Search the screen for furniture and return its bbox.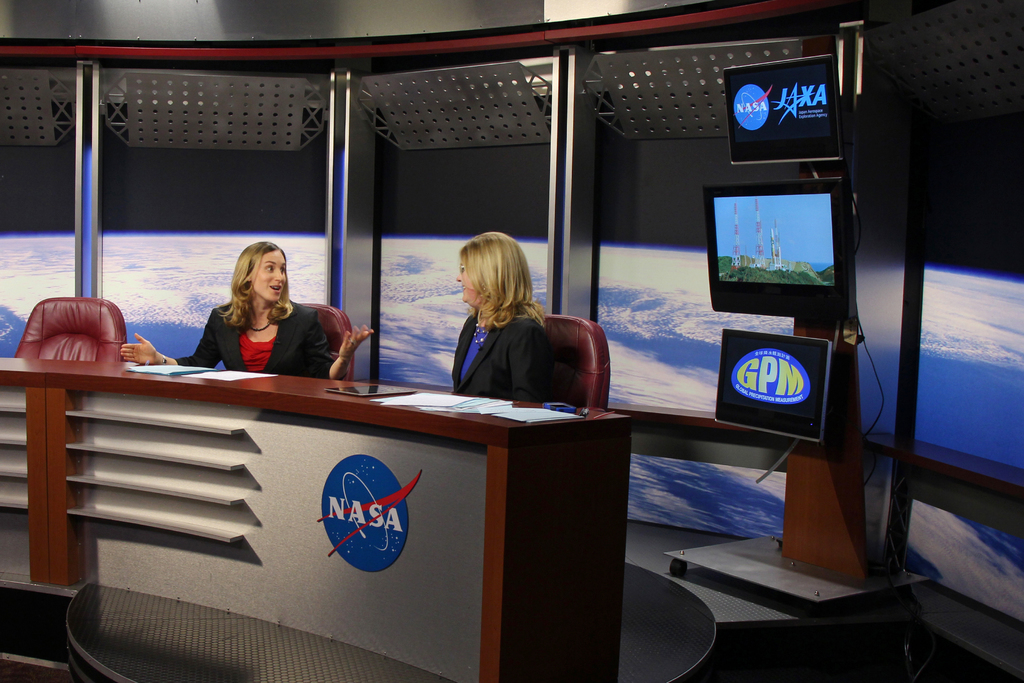
Found: [left=13, top=295, right=124, bottom=363].
